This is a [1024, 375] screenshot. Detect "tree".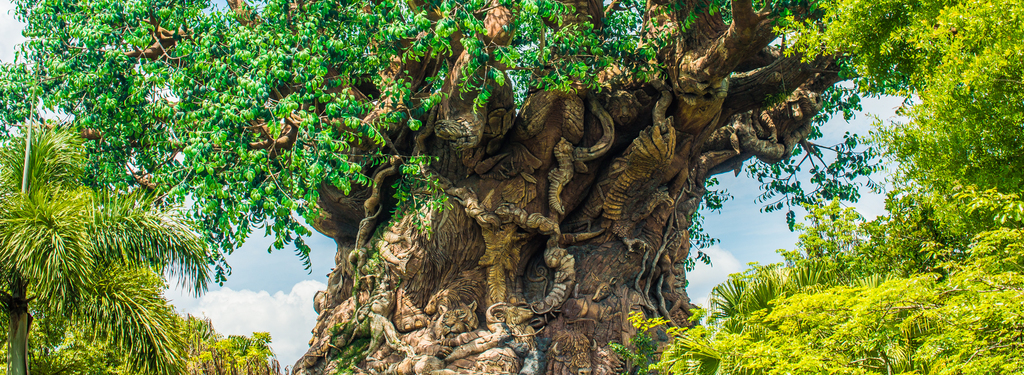
Rect(18, 0, 966, 342).
